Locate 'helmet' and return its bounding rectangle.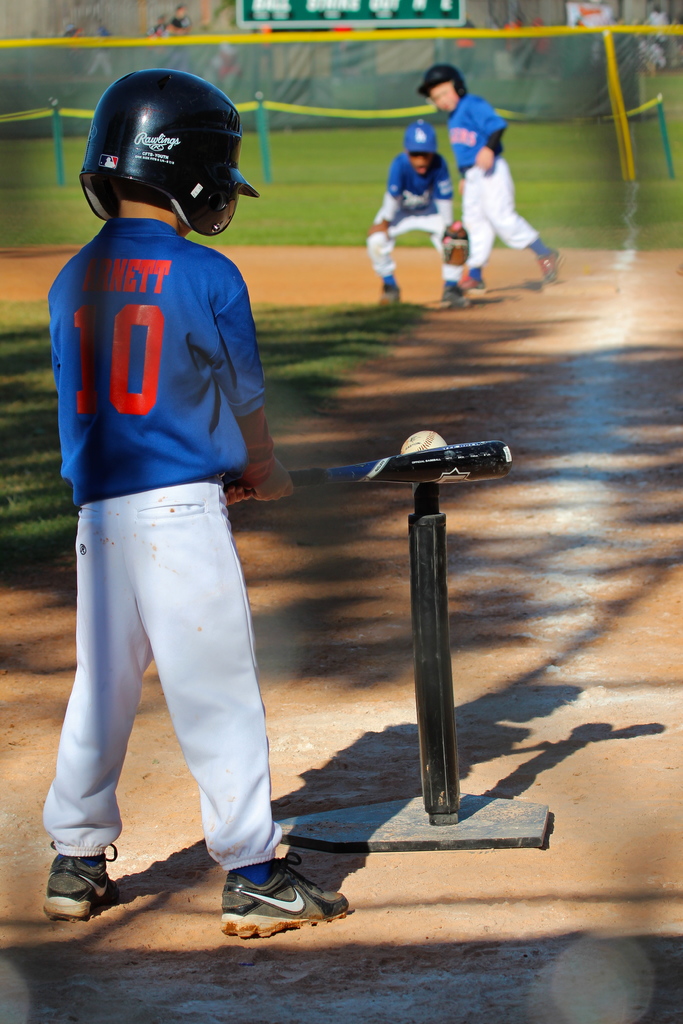
select_region(416, 60, 470, 120).
